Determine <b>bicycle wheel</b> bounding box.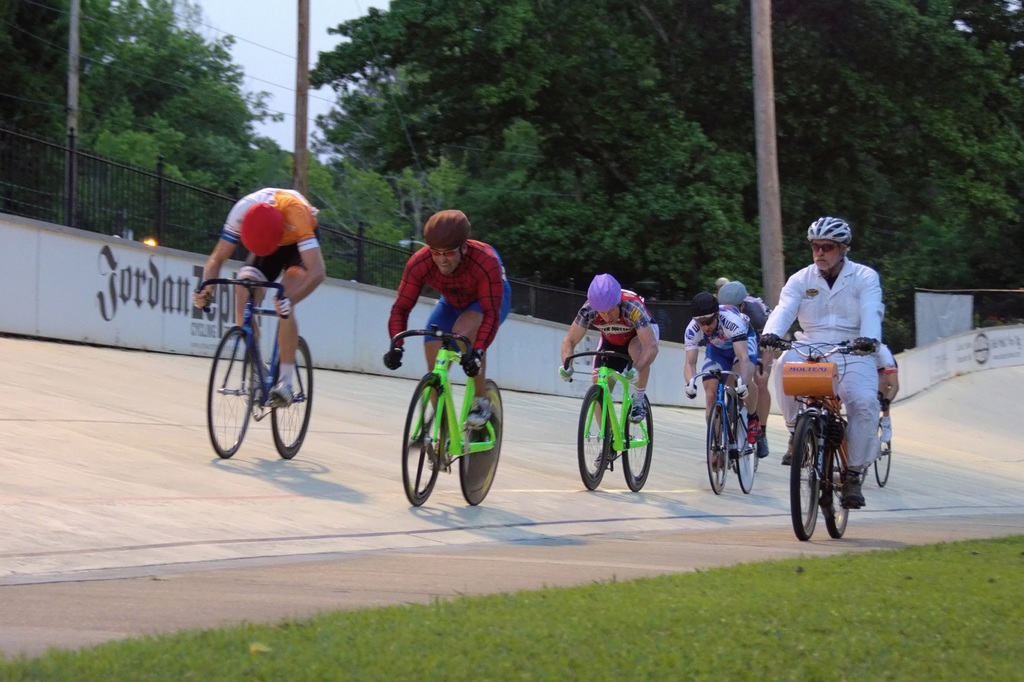
Determined: {"left": 577, "top": 382, "right": 611, "bottom": 489}.
